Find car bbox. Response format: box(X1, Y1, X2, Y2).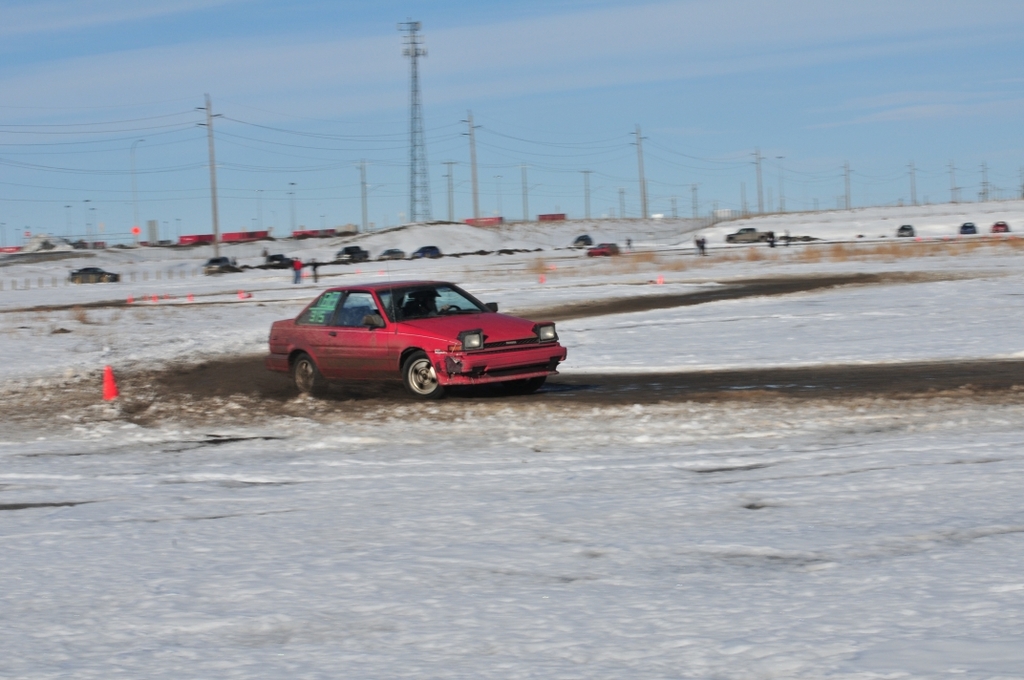
box(588, 243, 619, 257).
